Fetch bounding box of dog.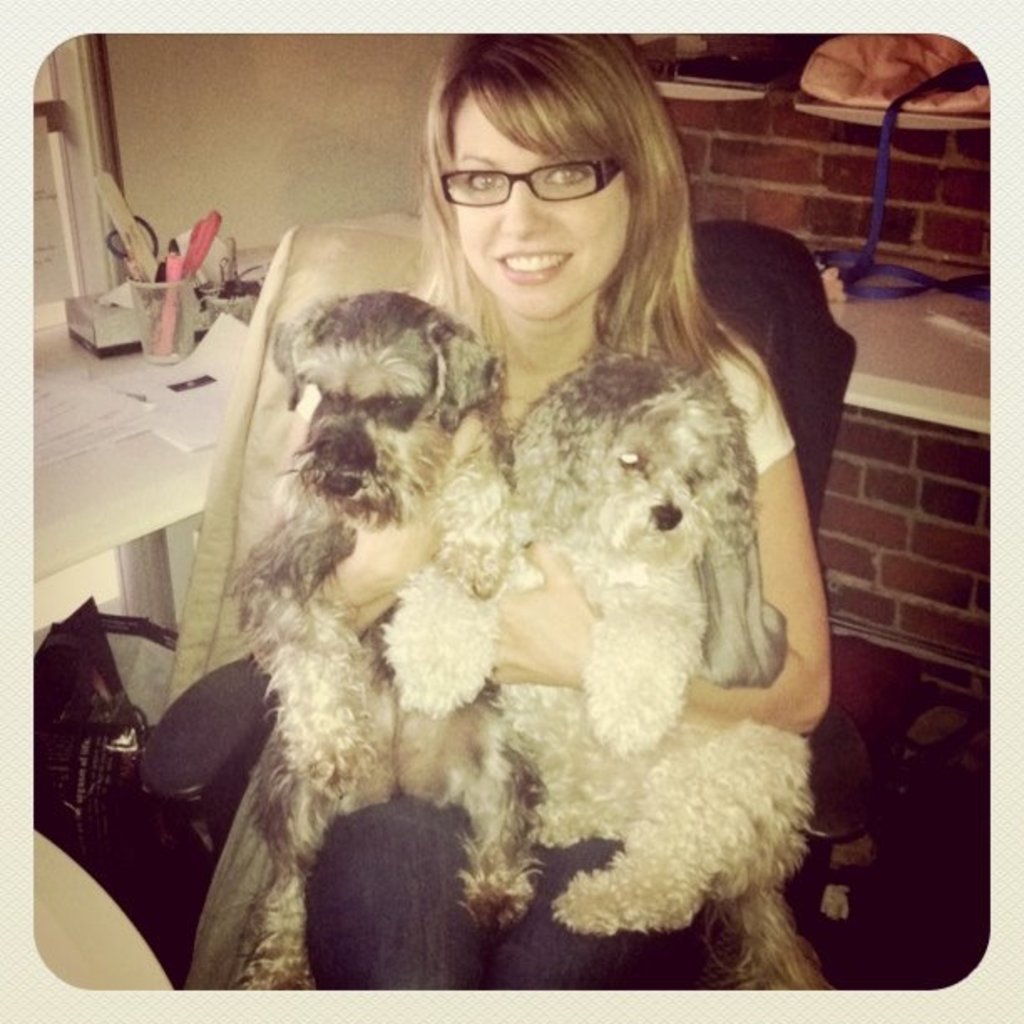
Bbox: 218:286:547:991.
